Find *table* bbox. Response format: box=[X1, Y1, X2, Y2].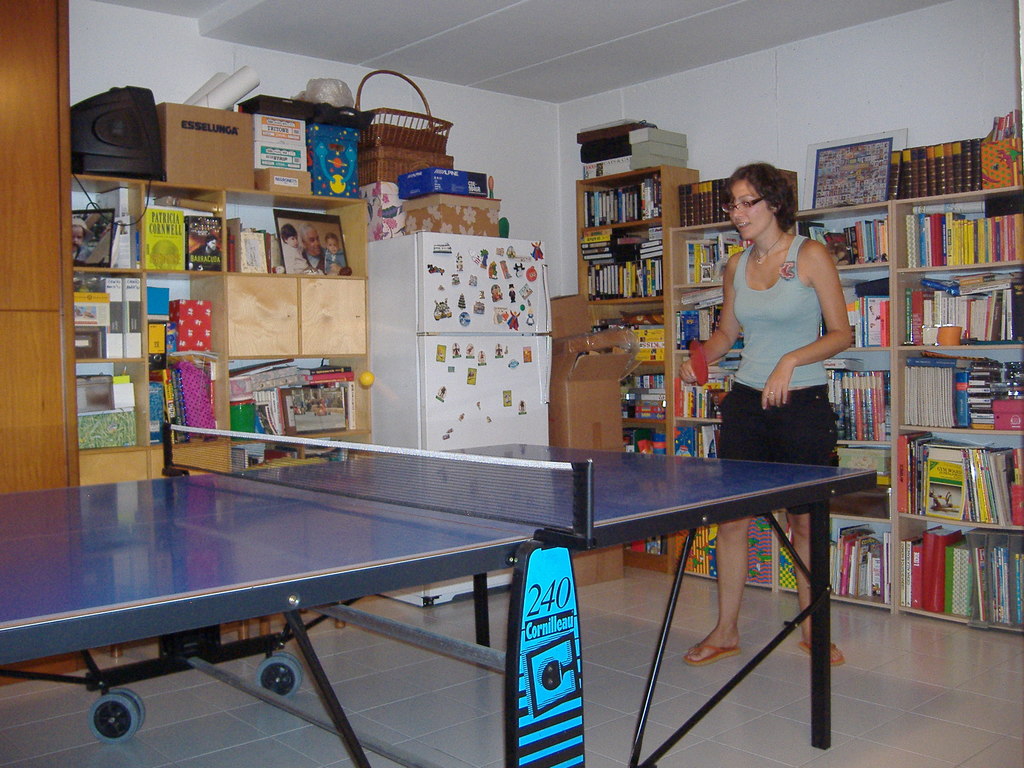
box=[0, 443, 877, 767].
